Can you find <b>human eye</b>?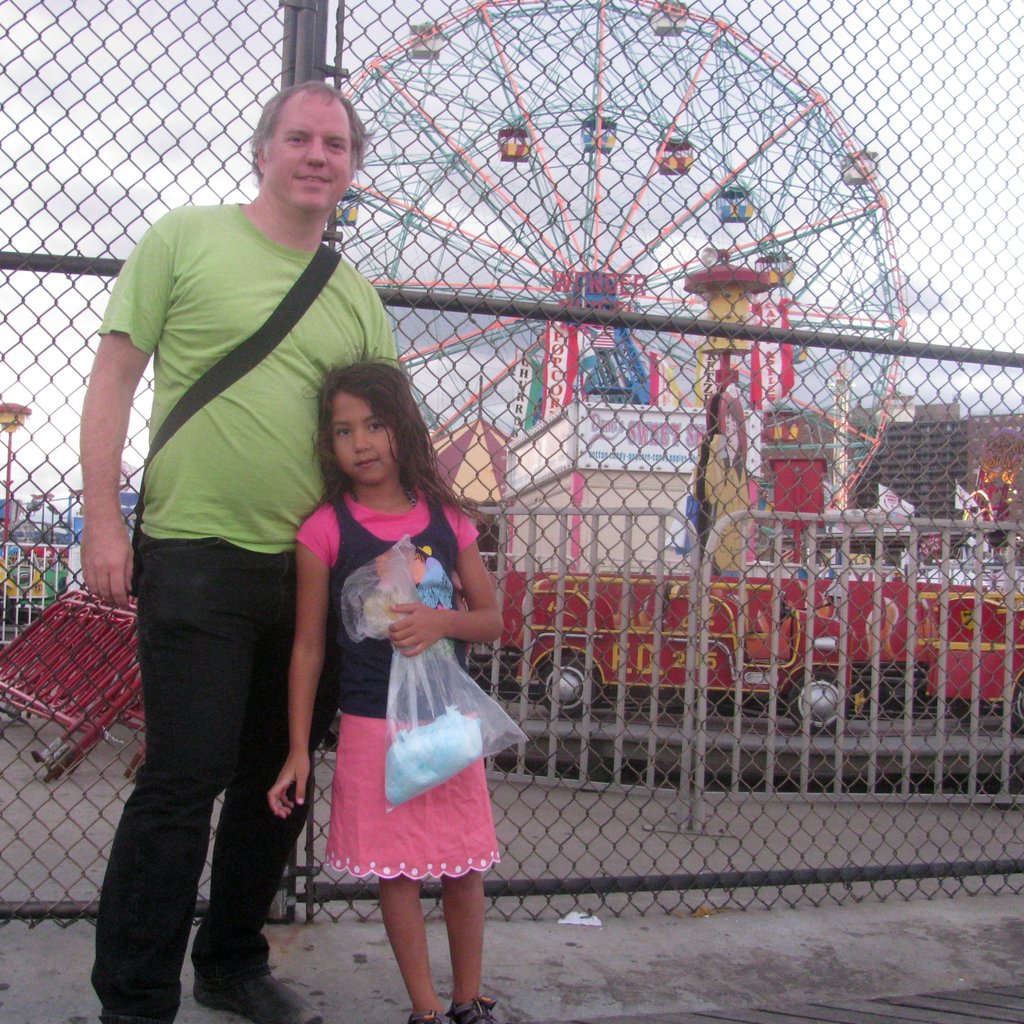
Yes, bounding box: BBox(330, 426, 357, 440).
